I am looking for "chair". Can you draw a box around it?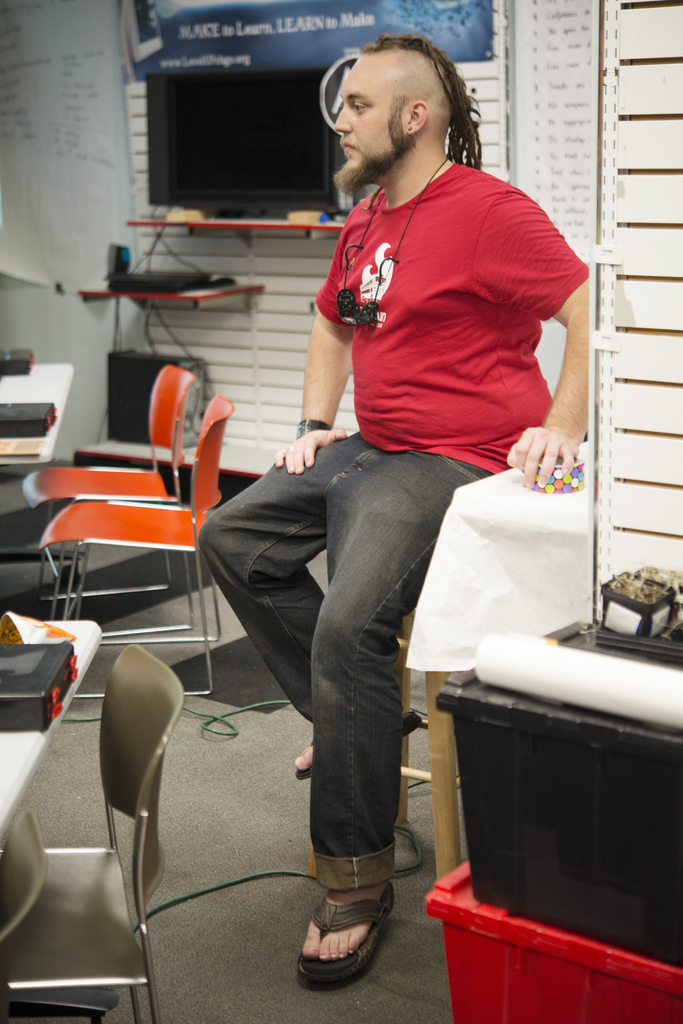
Sure, the bounding box is (left=42, top=388, right=232, bottom=696).
